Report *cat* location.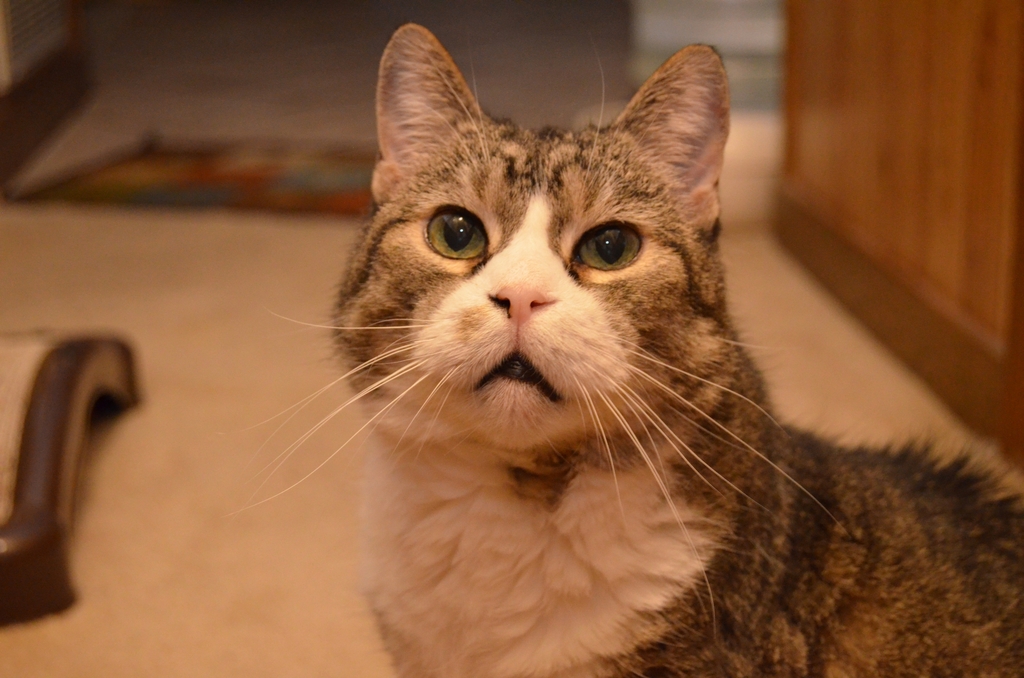
Report: [x1=221, y1=24, x2=1021, y2=677].
